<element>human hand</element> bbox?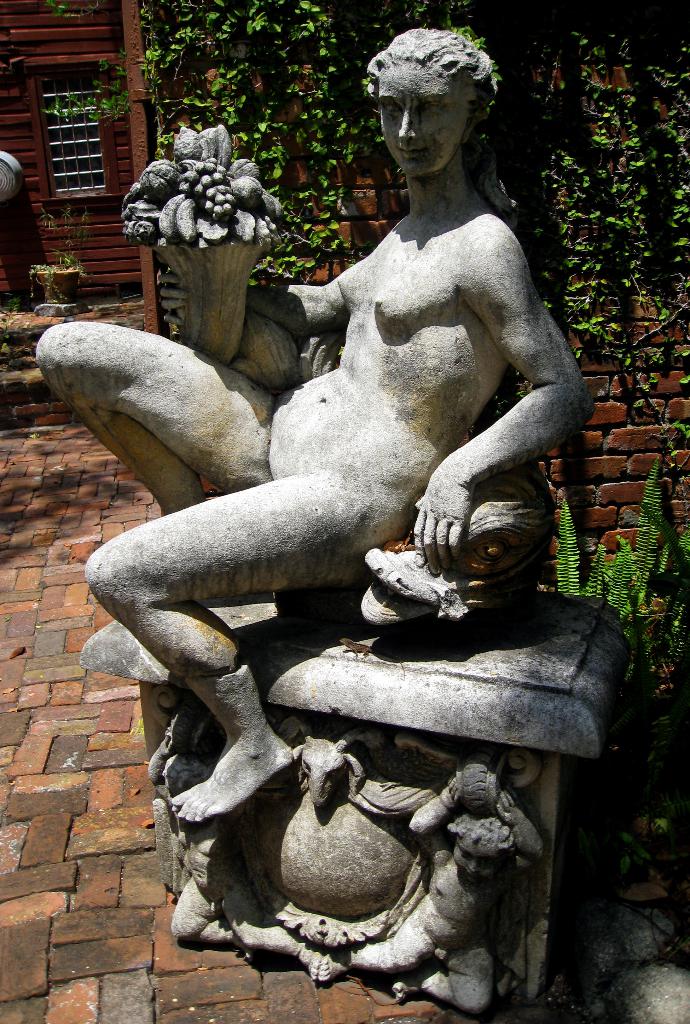
pyautogui.locateOnScreen(436, 774, 463, 809)
